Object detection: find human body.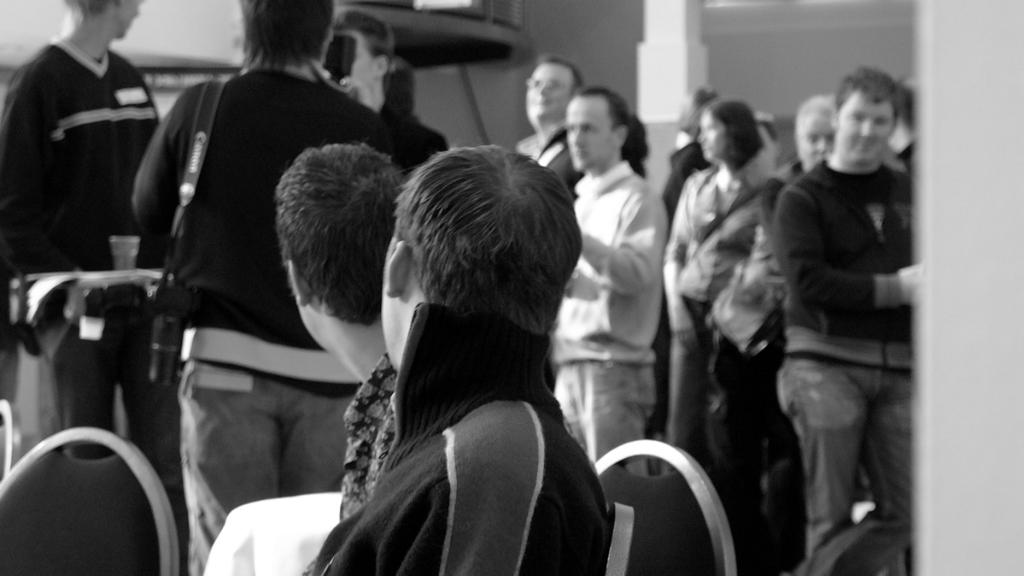
(535, 126, 583, 197).
